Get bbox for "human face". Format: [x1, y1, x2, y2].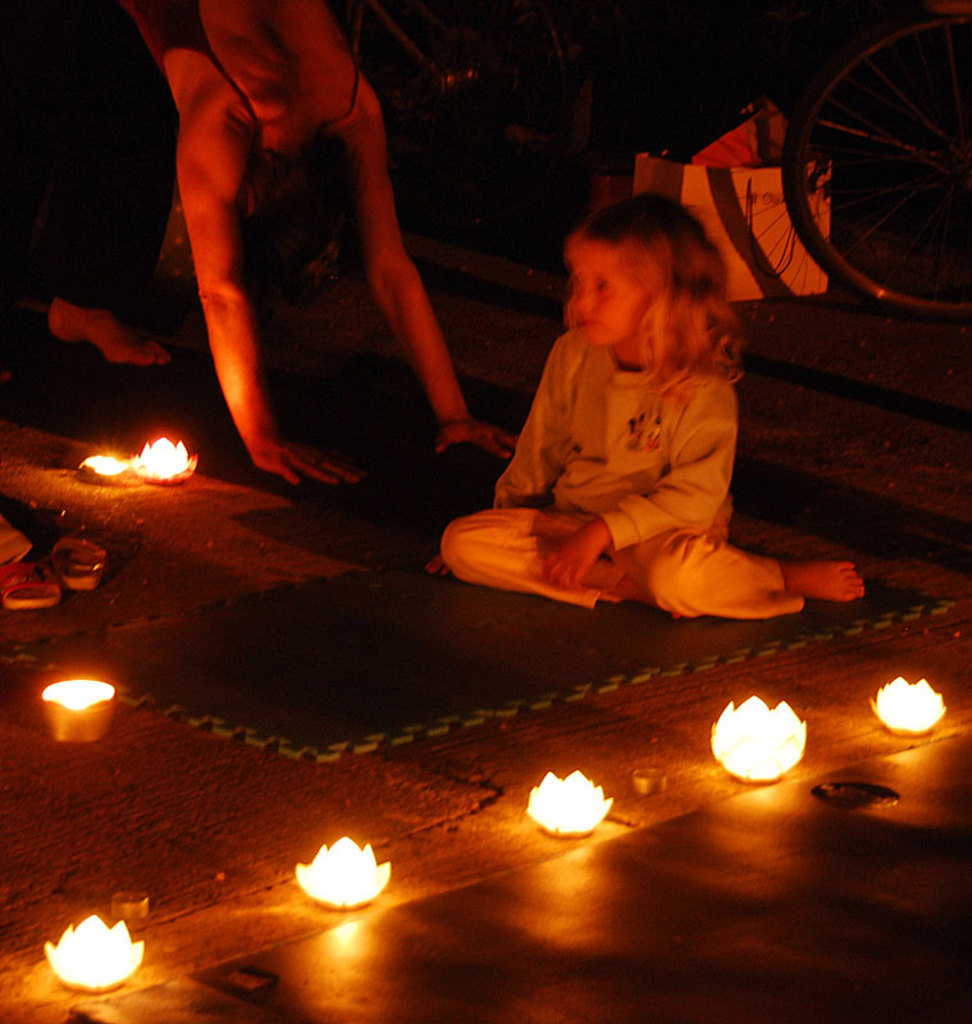
[575, 248, 654, 347].
